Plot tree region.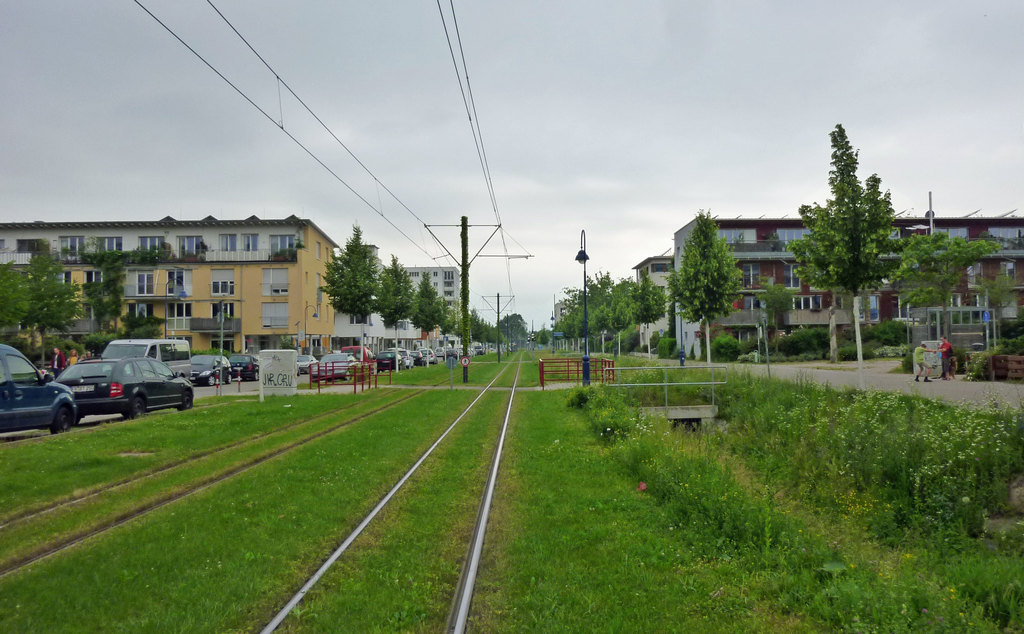
Plotted at pyautogui.locateOnScreen(666, 210, 745, 365).
